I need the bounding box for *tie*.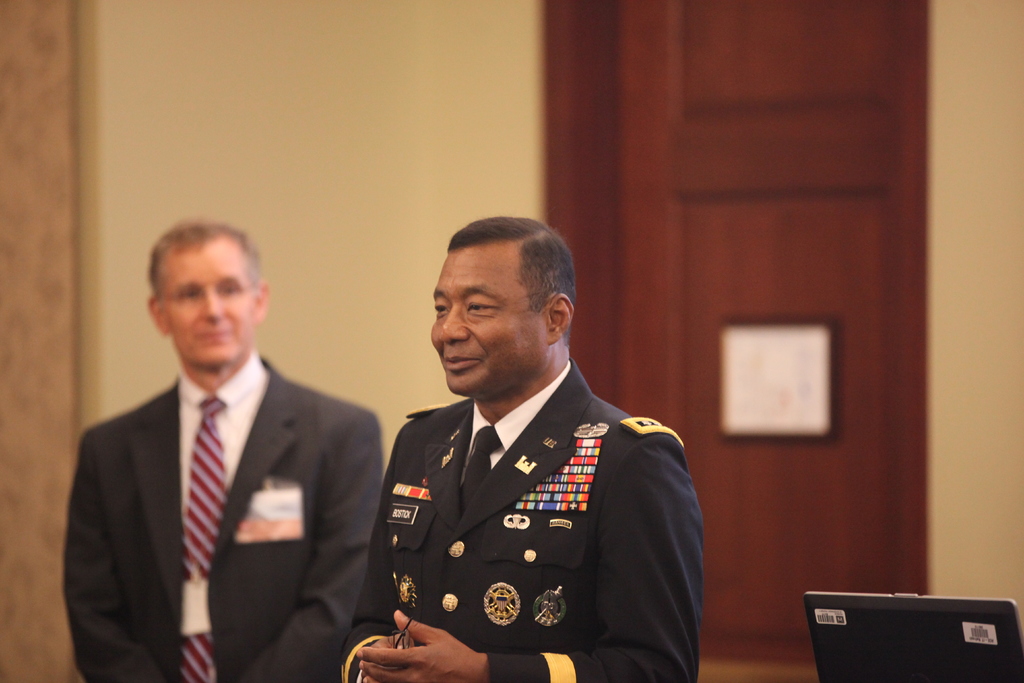
Here it is: [x1=180, y1=391, x2=229, y2=679].
